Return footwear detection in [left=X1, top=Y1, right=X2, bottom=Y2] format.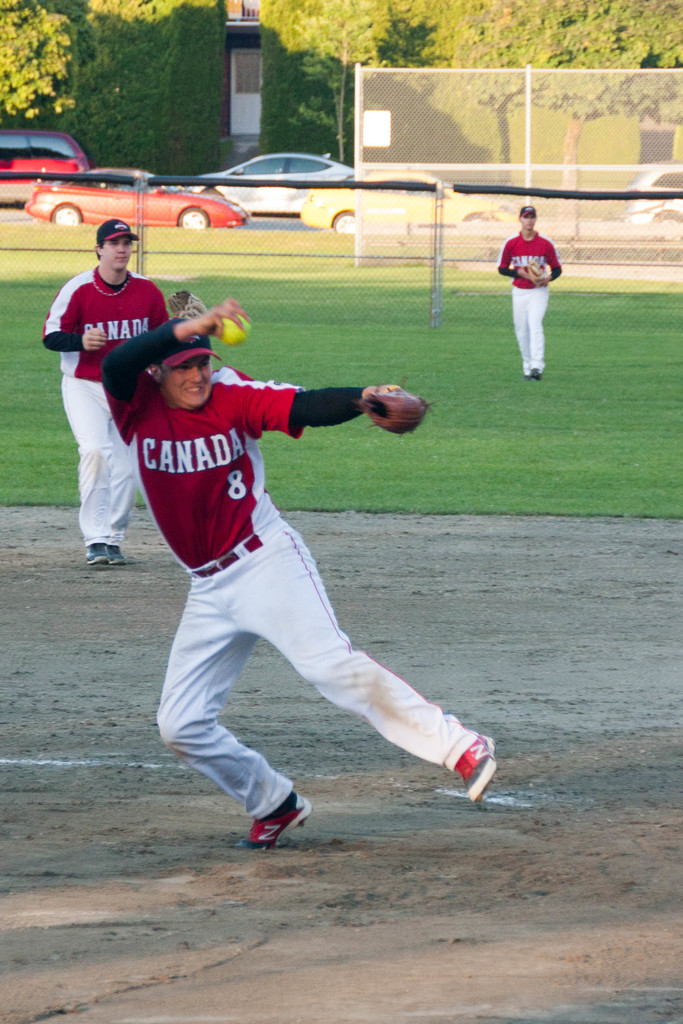
[left=106, top=540, right=120, bottom=566].
